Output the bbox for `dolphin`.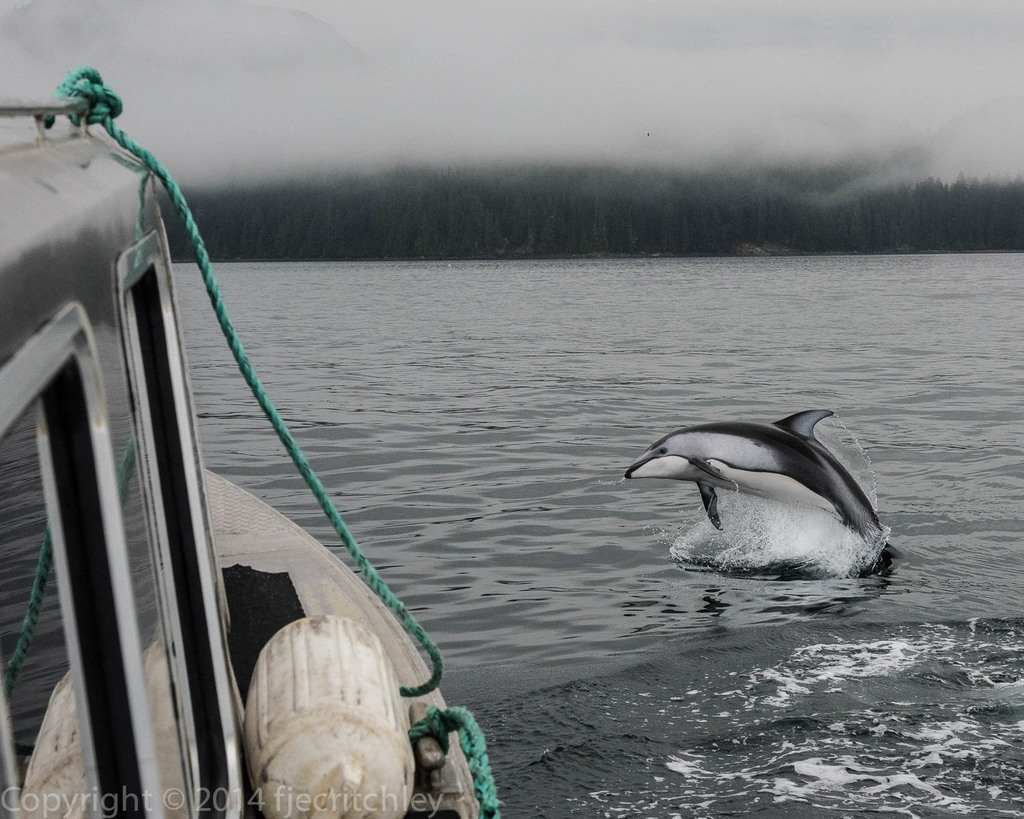
{"left": 623, "top": 407, "right": 886, "bottom": 554}.
